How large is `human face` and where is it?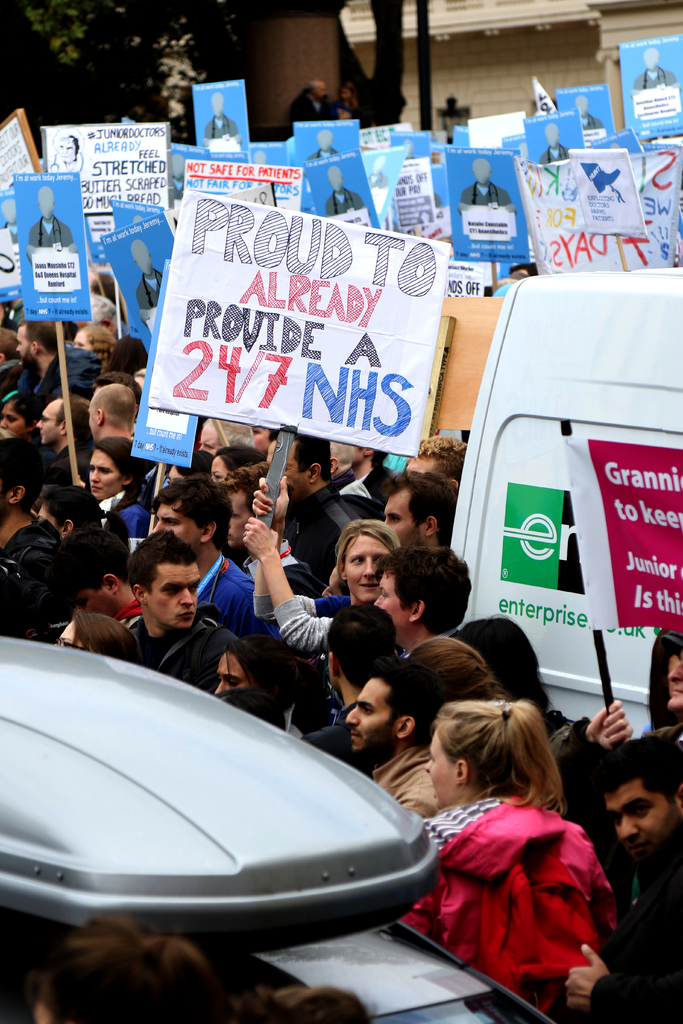
Bounding box: <box>32,400,58,445</box>.
